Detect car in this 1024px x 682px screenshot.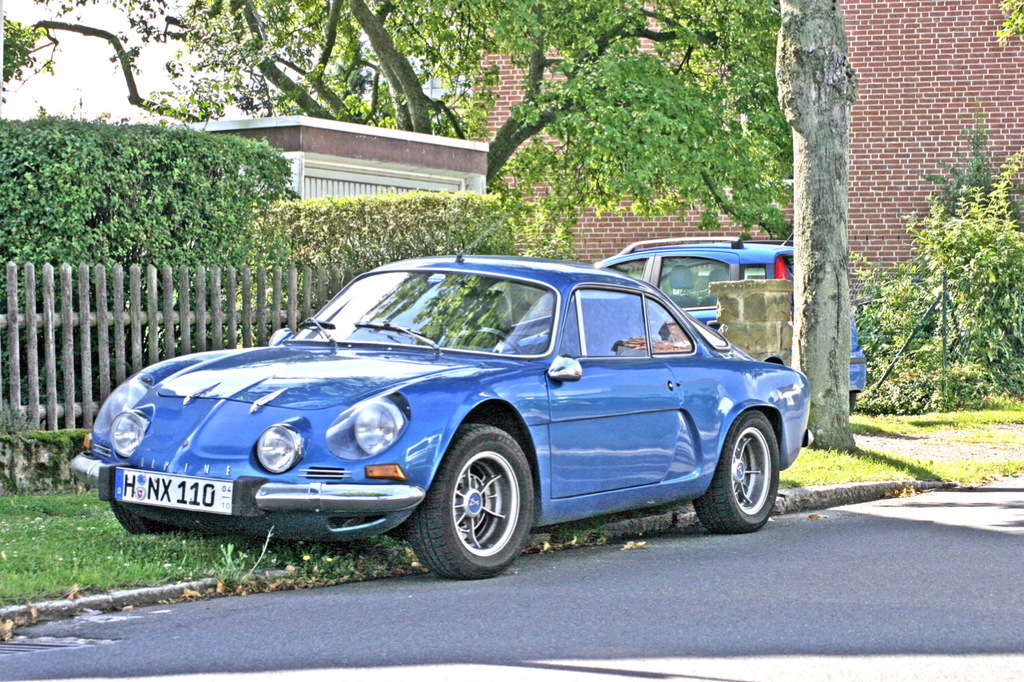
Detection: <box>595,229,866,413</box>.
